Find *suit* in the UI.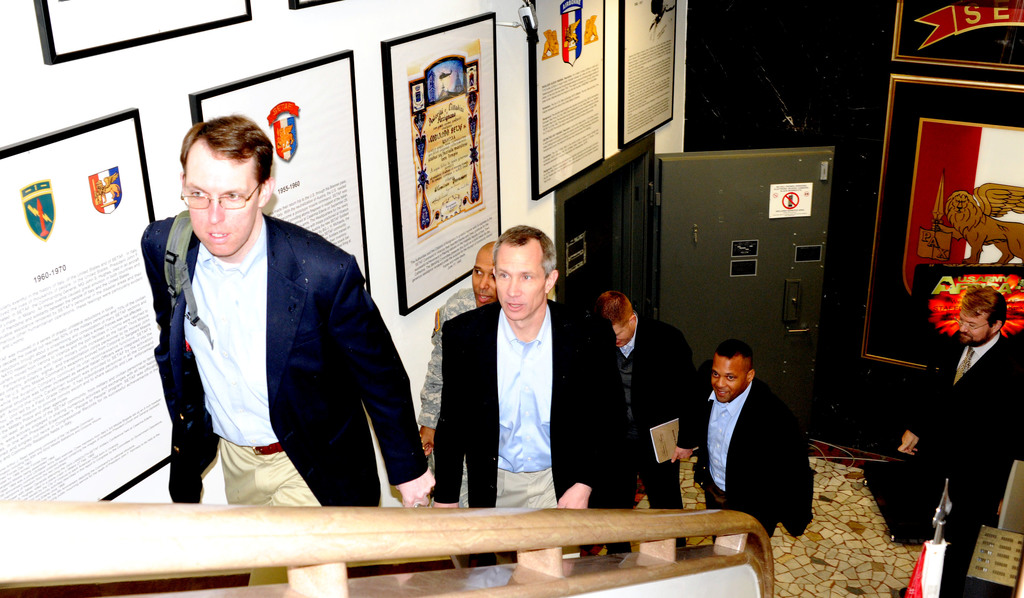
UI element at crop(430, 296, 609, 566).
